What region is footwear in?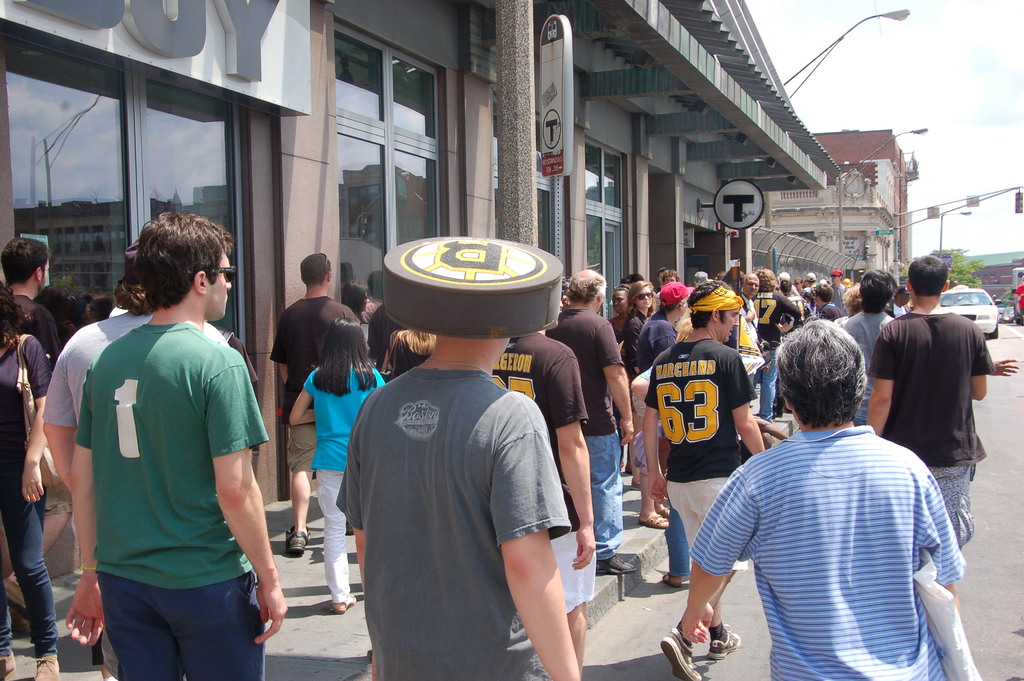
(left=102, top=673, right=115, bottom=680).
